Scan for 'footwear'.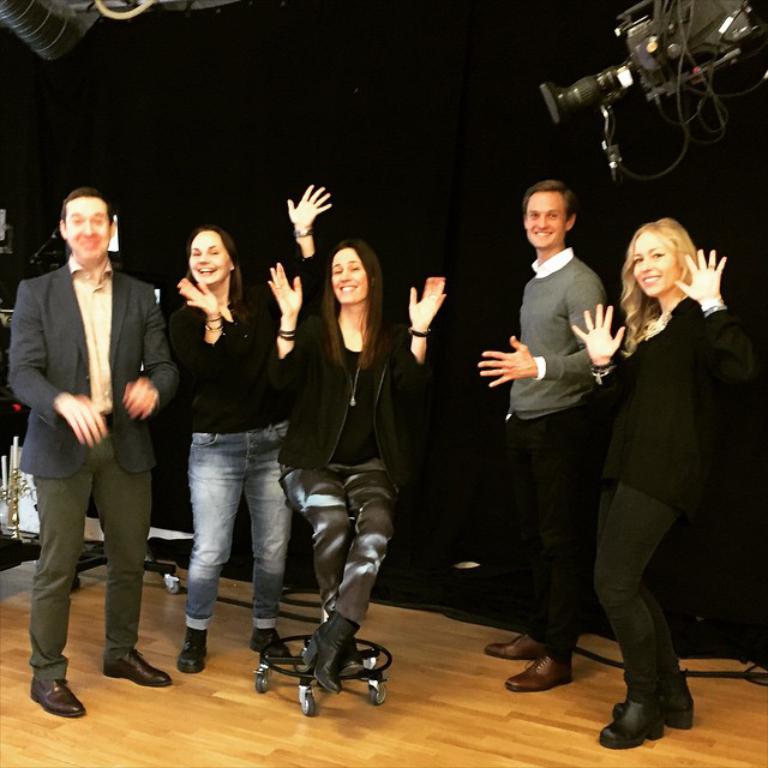
Scan result: l=503, t=655, r=569, b=692.
